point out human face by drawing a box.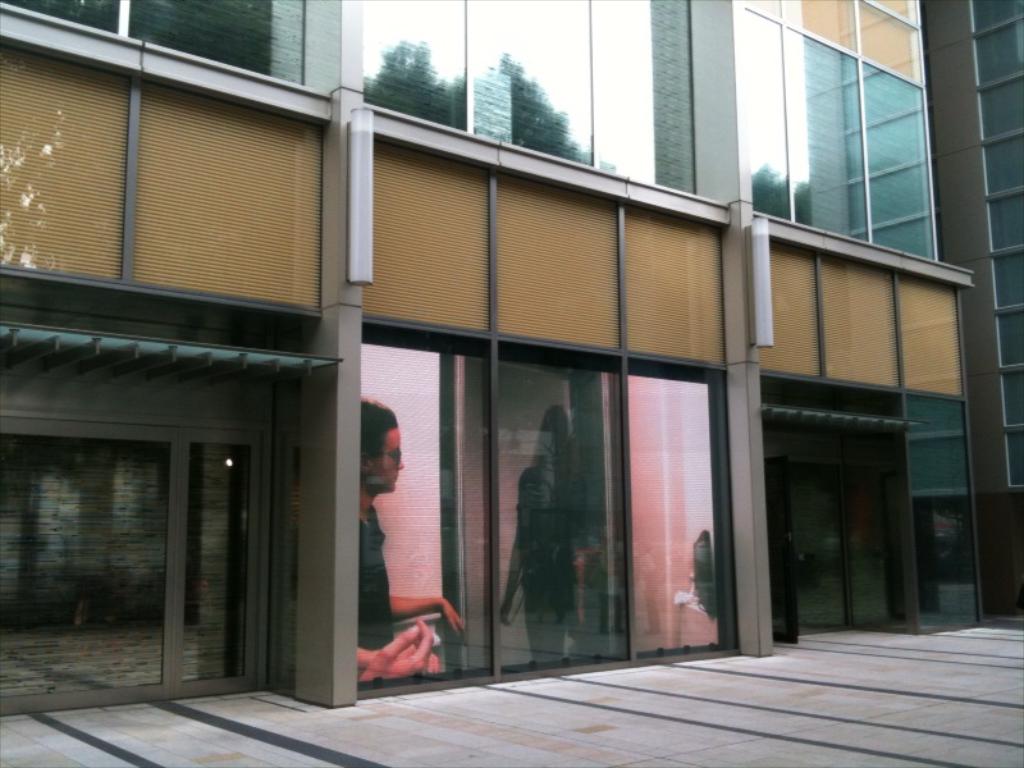
<box>371,429,406,495</box>.
